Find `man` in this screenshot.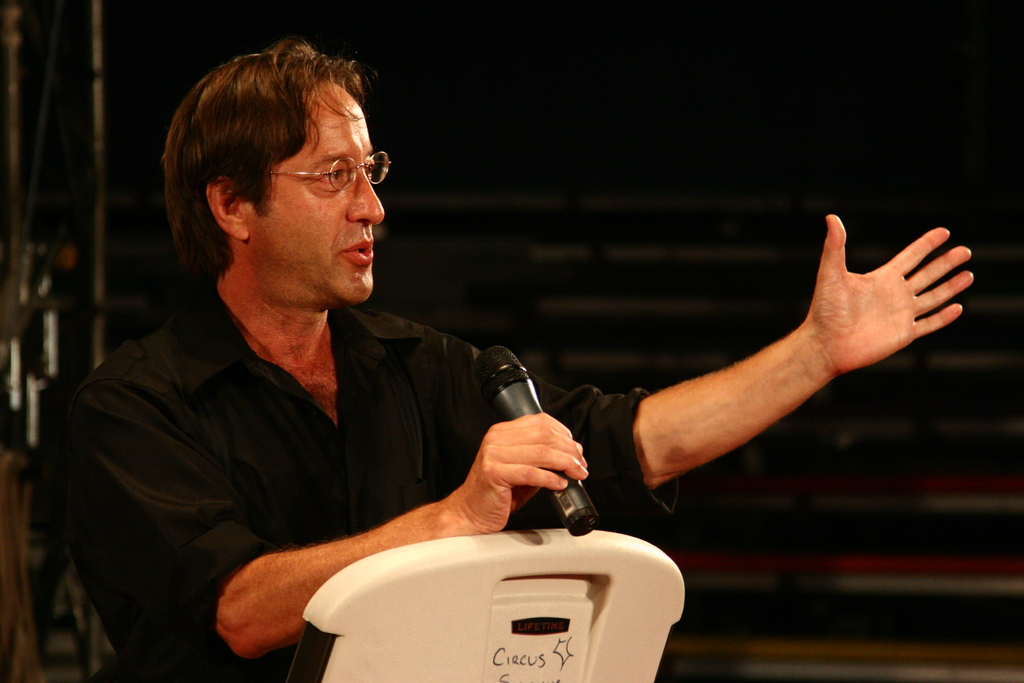
The bounding box for `man` is left=66, top=59, right=740, bottom=669.
